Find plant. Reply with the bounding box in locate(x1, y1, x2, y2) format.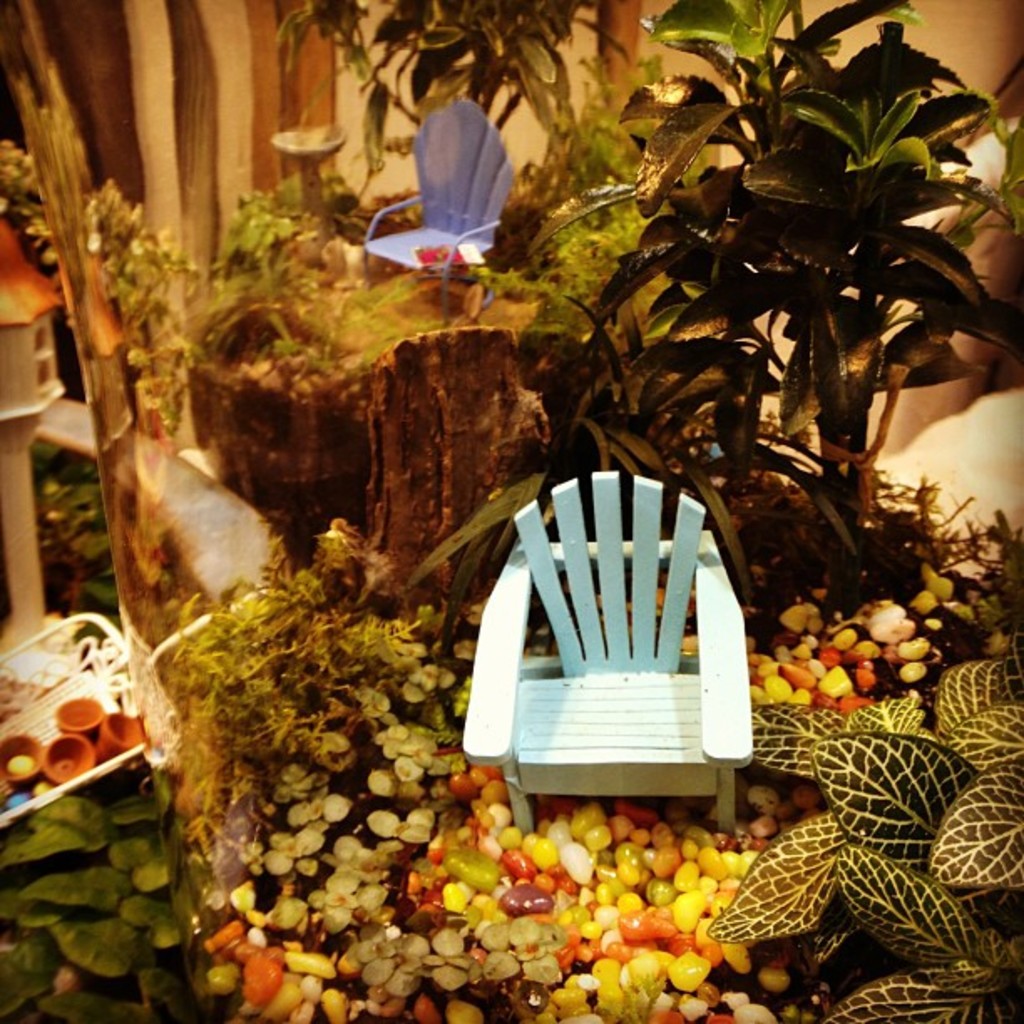
locate(552, 80, 972, 756).
